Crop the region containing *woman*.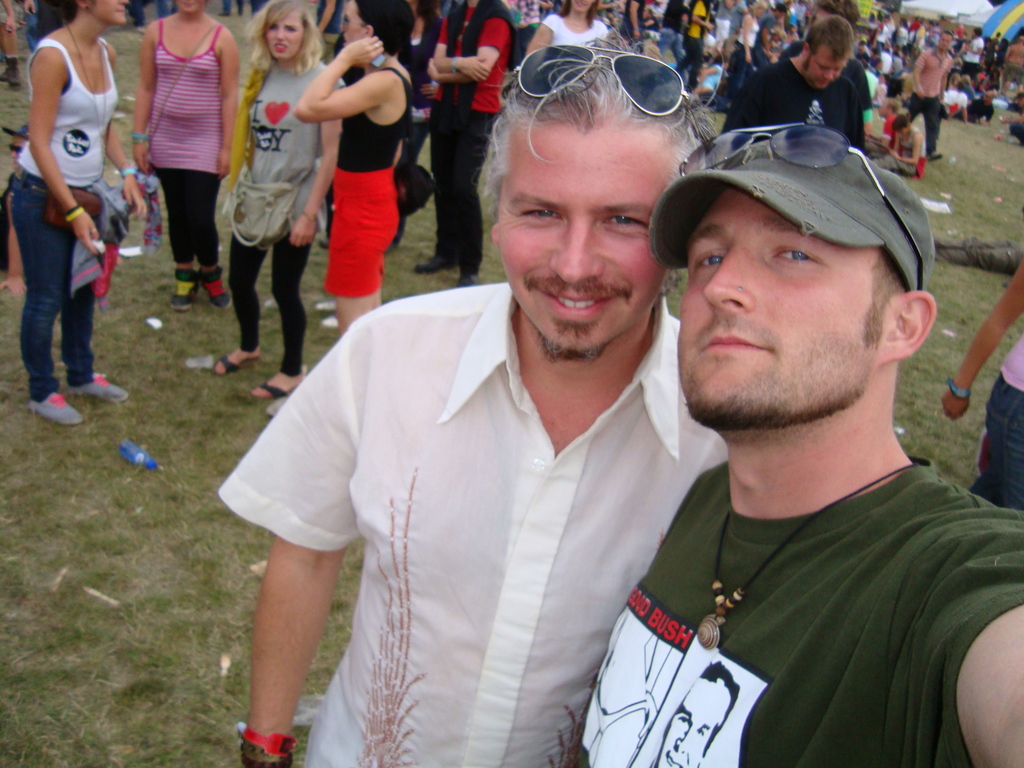
Crop region: (left=520, top=0, right=608, bottom=66).
